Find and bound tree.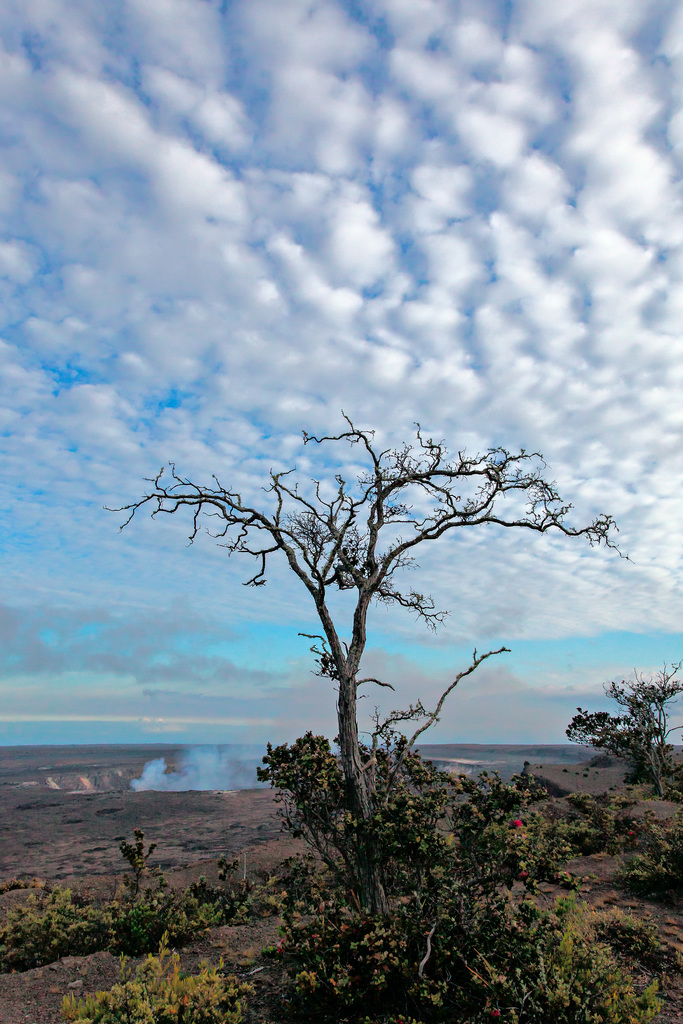
Bound: region(103, 374, 625, 868).
